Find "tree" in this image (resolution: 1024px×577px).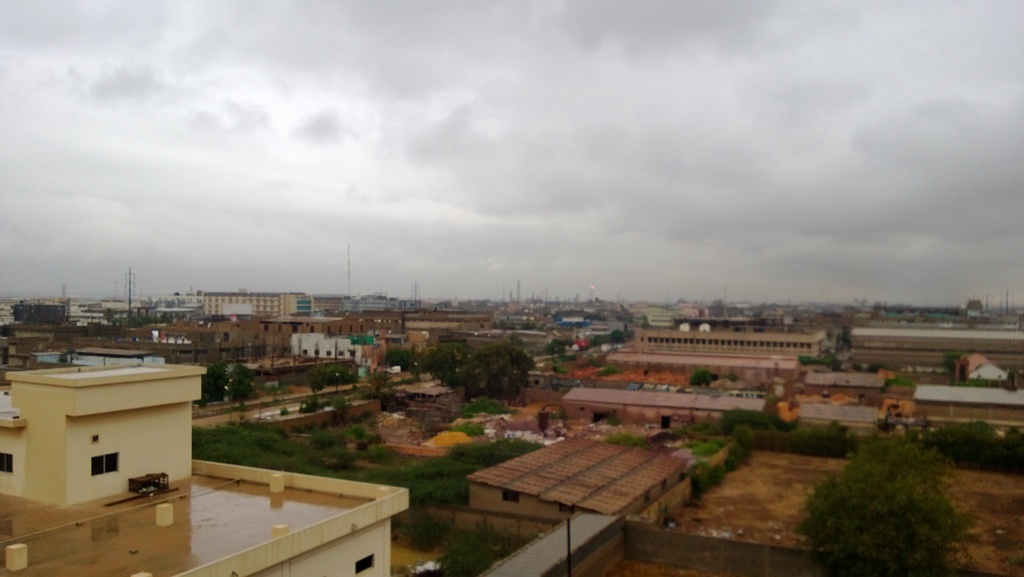
box(413, 341, 471, 386).
